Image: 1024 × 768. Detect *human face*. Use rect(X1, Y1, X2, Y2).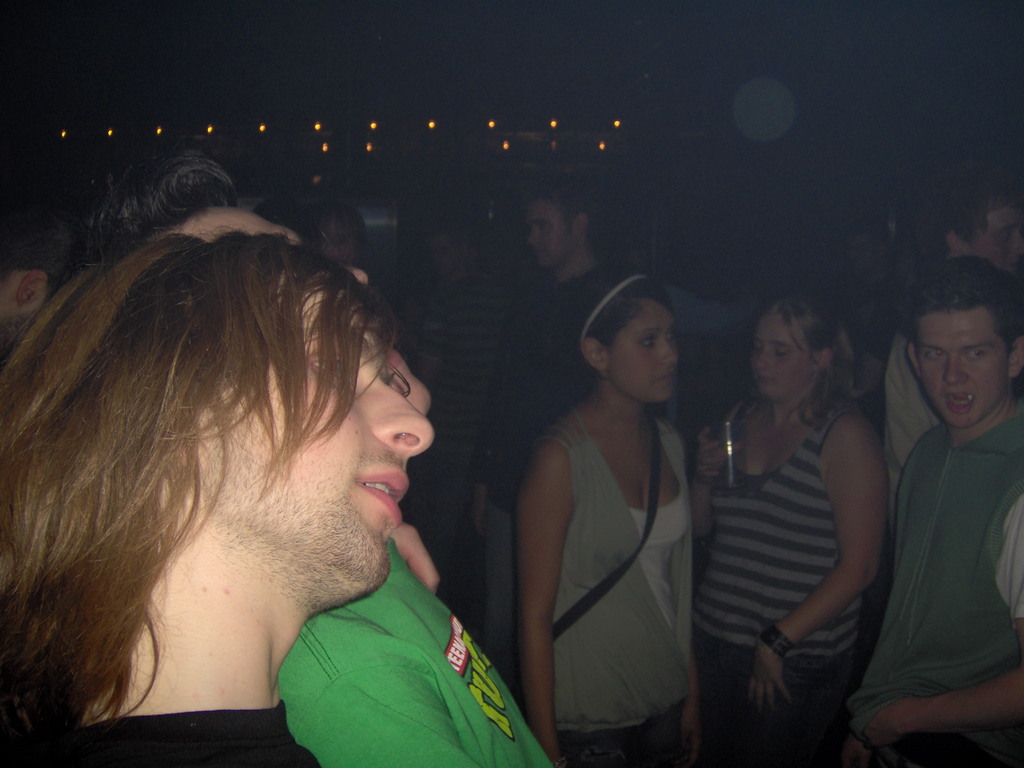
rect(972, 186, 1023, 275).
